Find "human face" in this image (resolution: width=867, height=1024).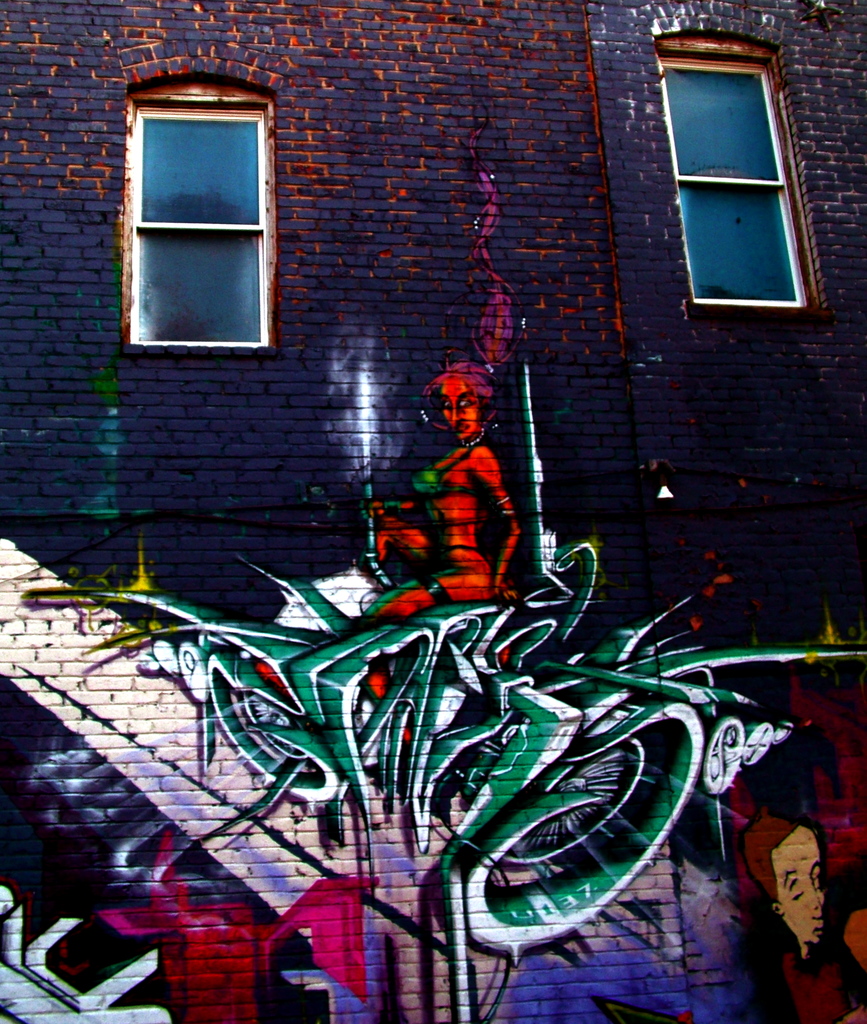
(left=772, top=829, right=825, bottom=945).
